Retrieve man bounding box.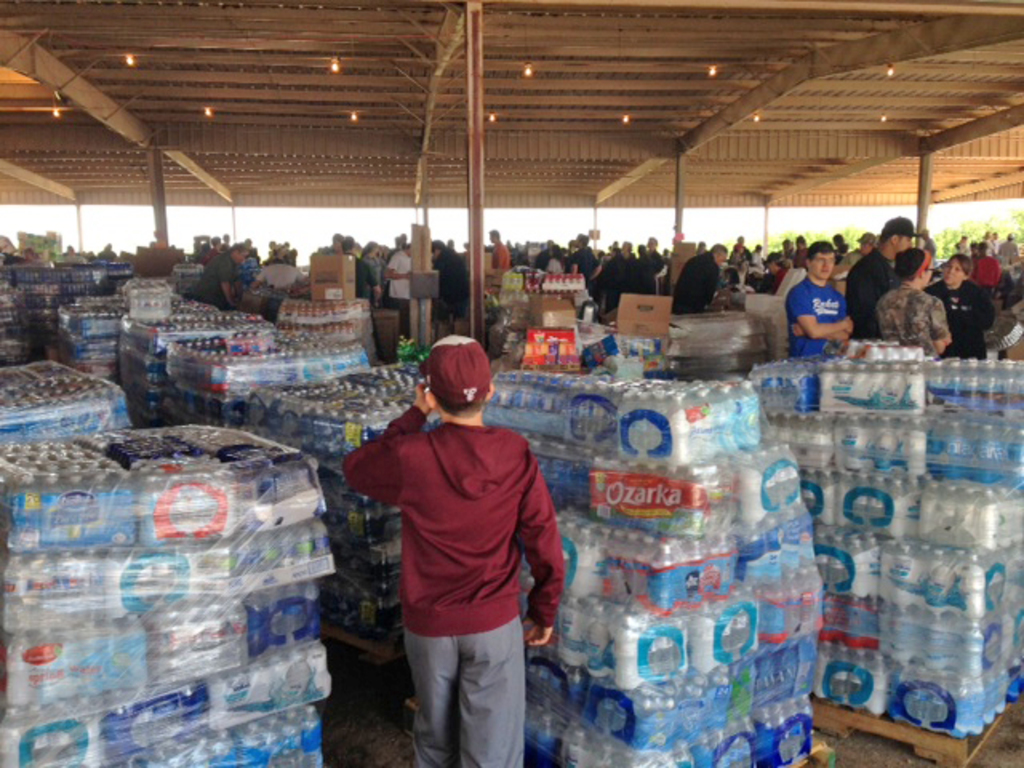
Bounding box: detection(846, 213, 926, 346).
